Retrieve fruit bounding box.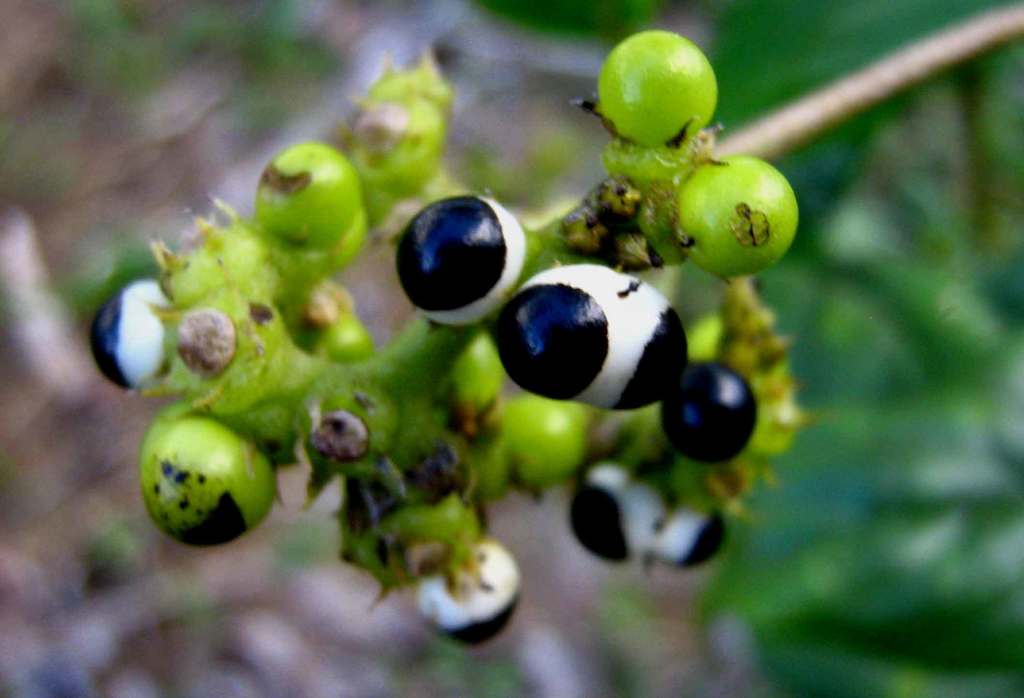
Bounding box: box(346, 63, 454, 218).
